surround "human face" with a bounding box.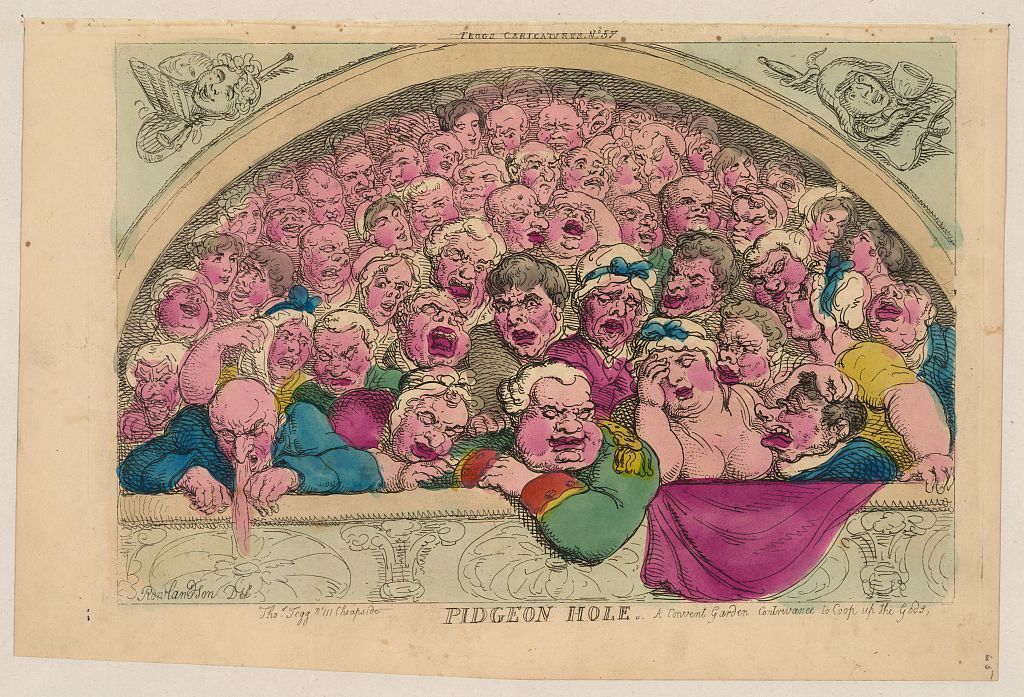
{"x1": 364, "y1": 262, "x2": 412, "y2": 327}.
